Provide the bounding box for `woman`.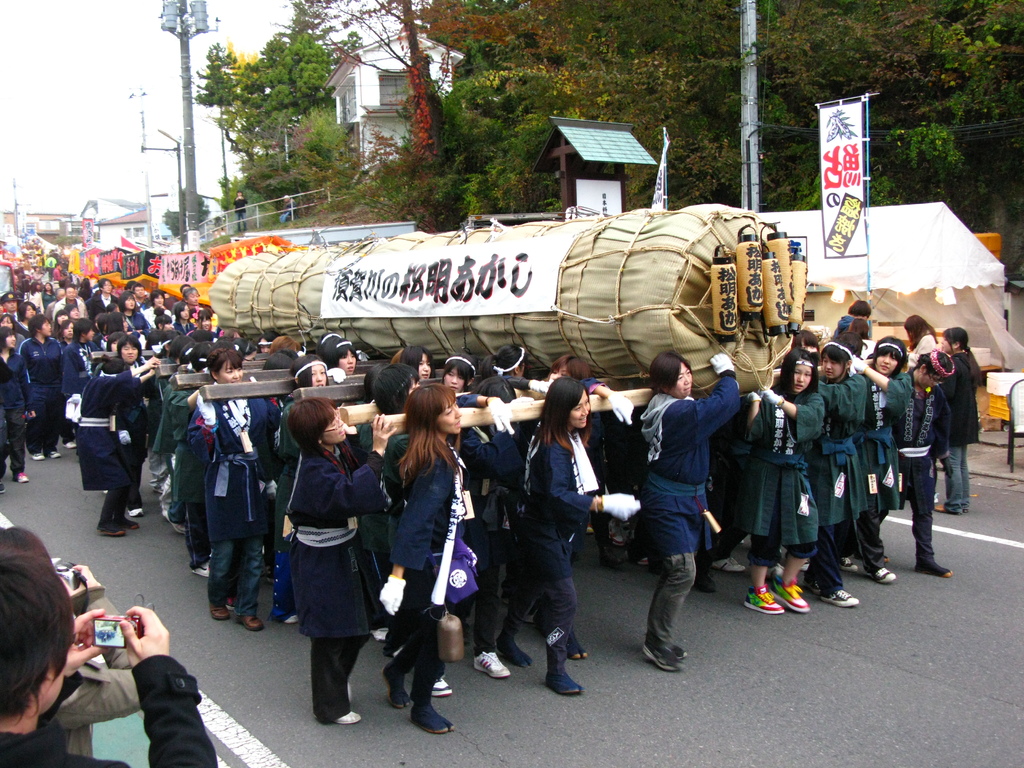
bbox=(0, 328, 38, 486).
